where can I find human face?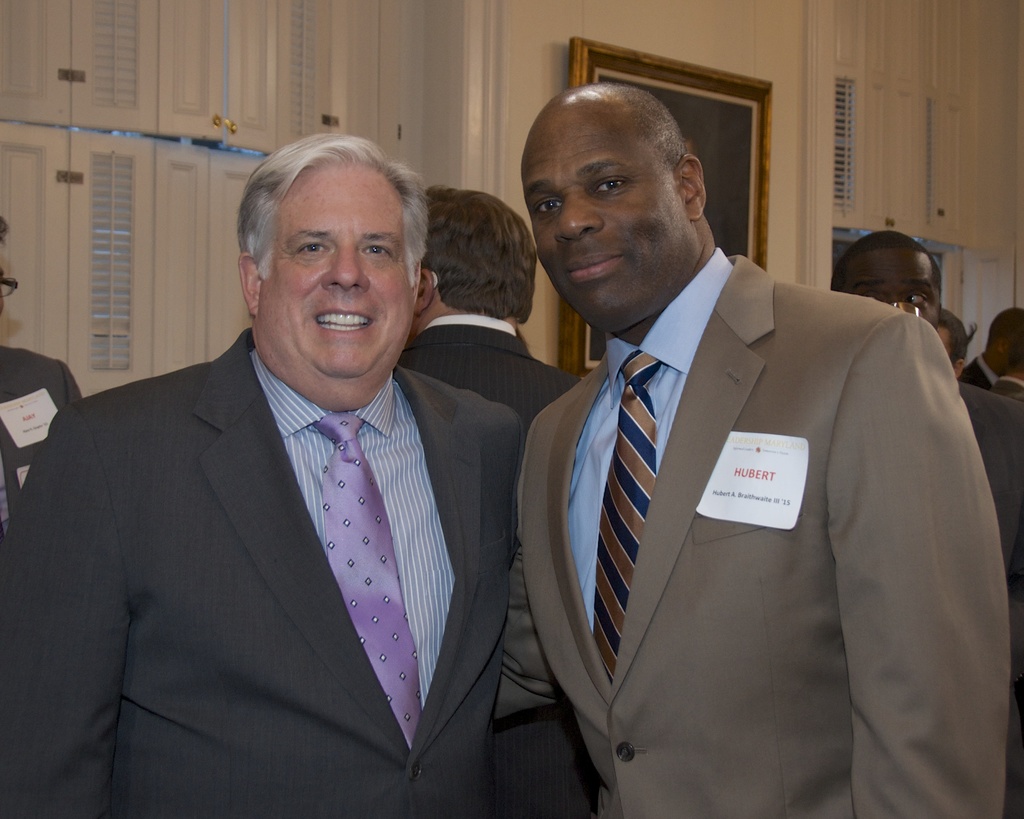
You can find it at bbox=(258, 161, 419, 384).
